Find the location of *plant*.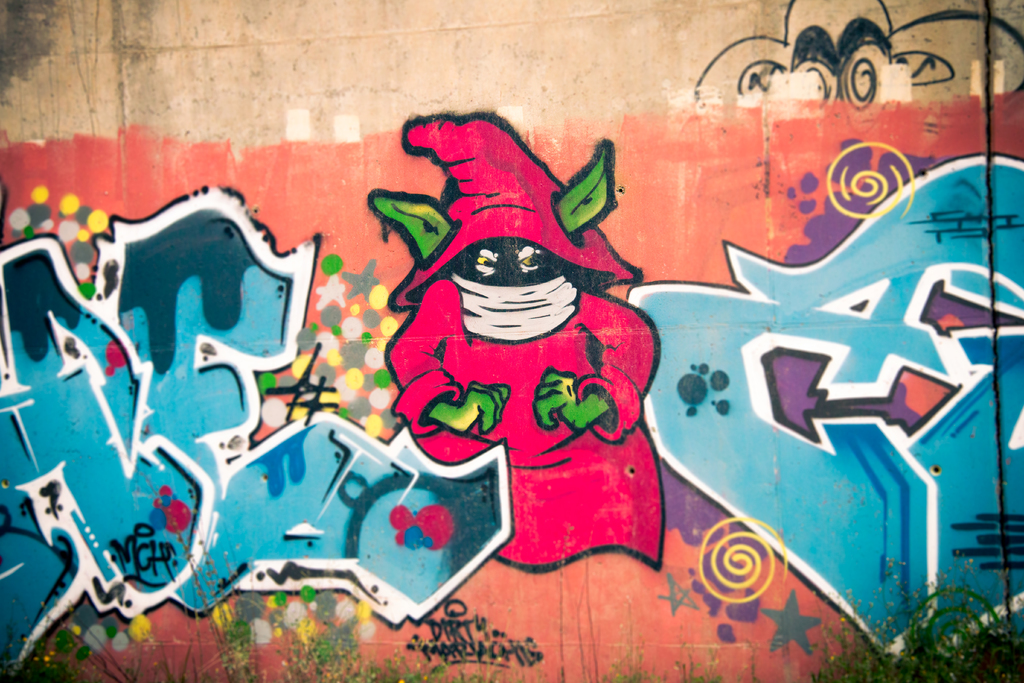
Location: 808/548/1000/680.
